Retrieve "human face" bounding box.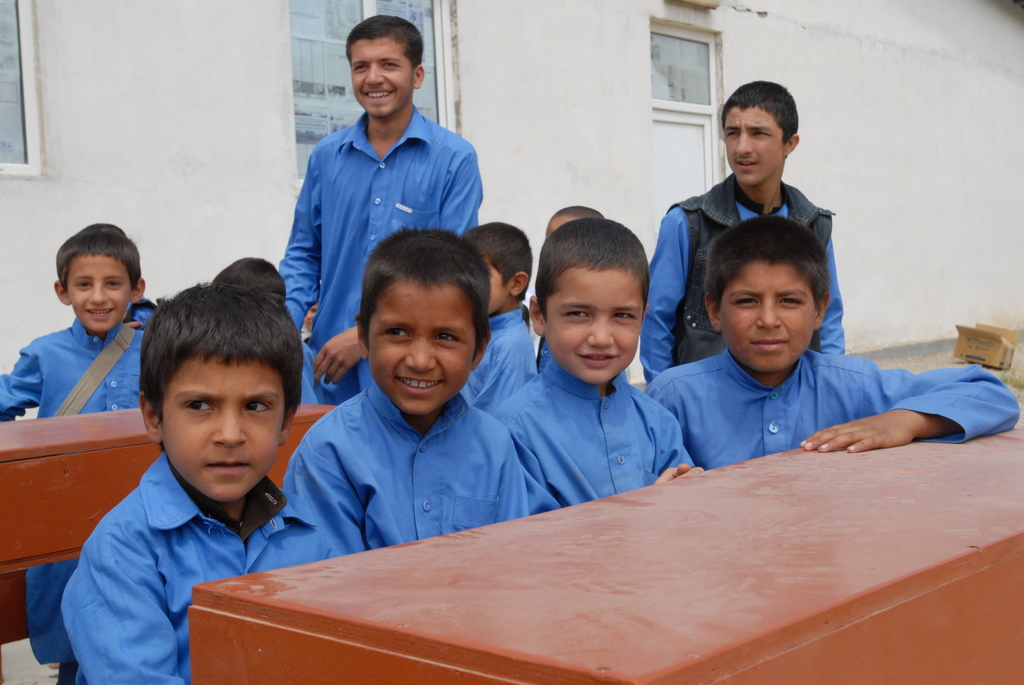
Bounding box: crop(160, 355, 285, 501).
